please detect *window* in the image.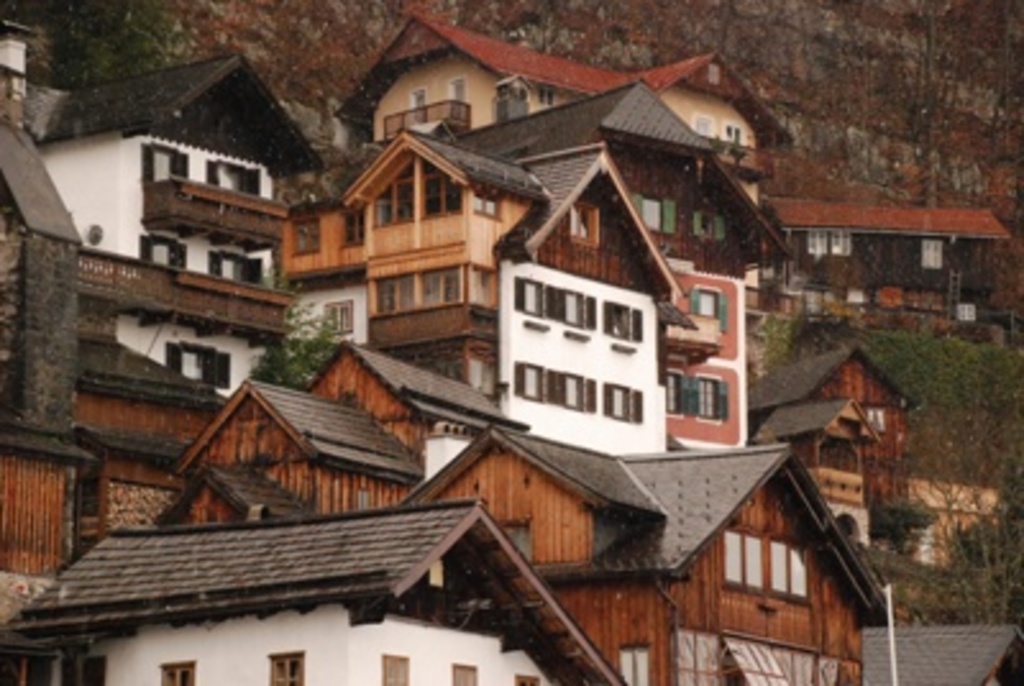
box(399, 154, 420, 220).
